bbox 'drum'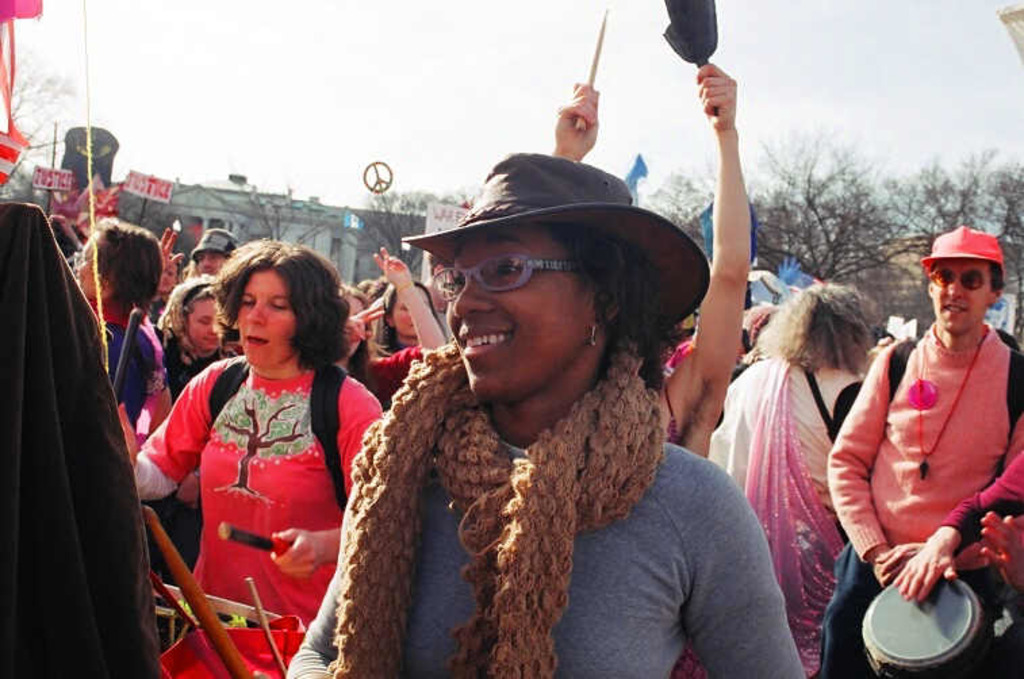
156:582:281:652
